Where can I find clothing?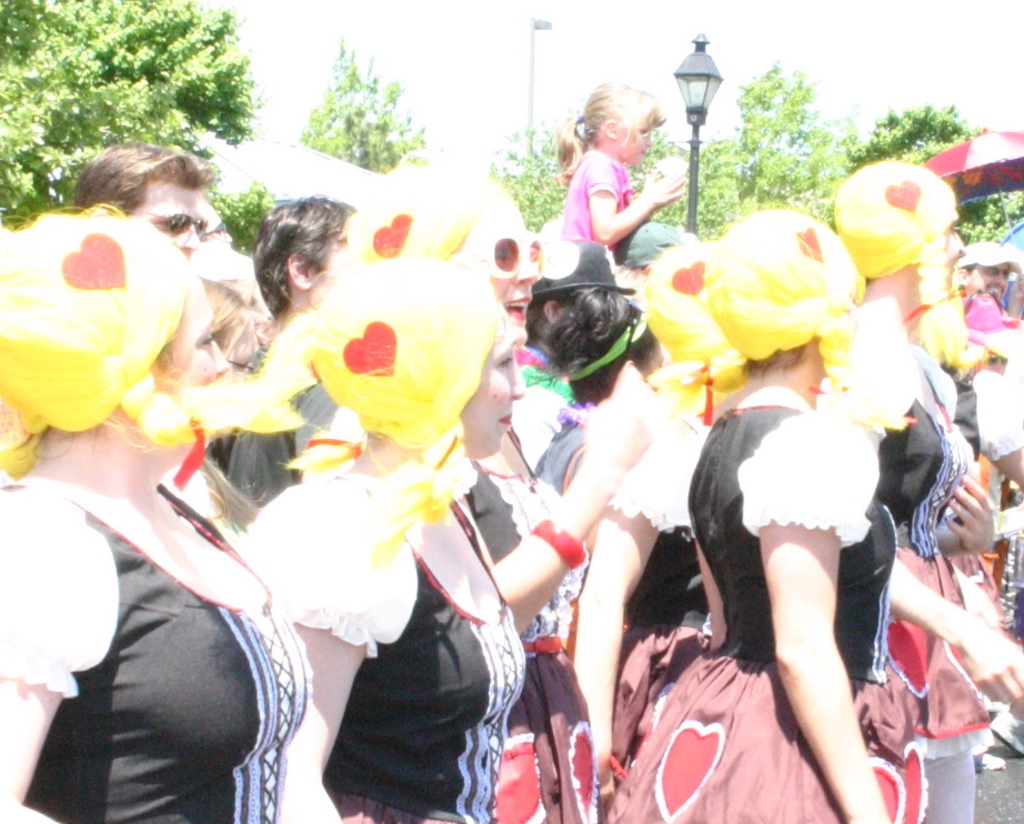
You can find it at [594,385,721,813].
